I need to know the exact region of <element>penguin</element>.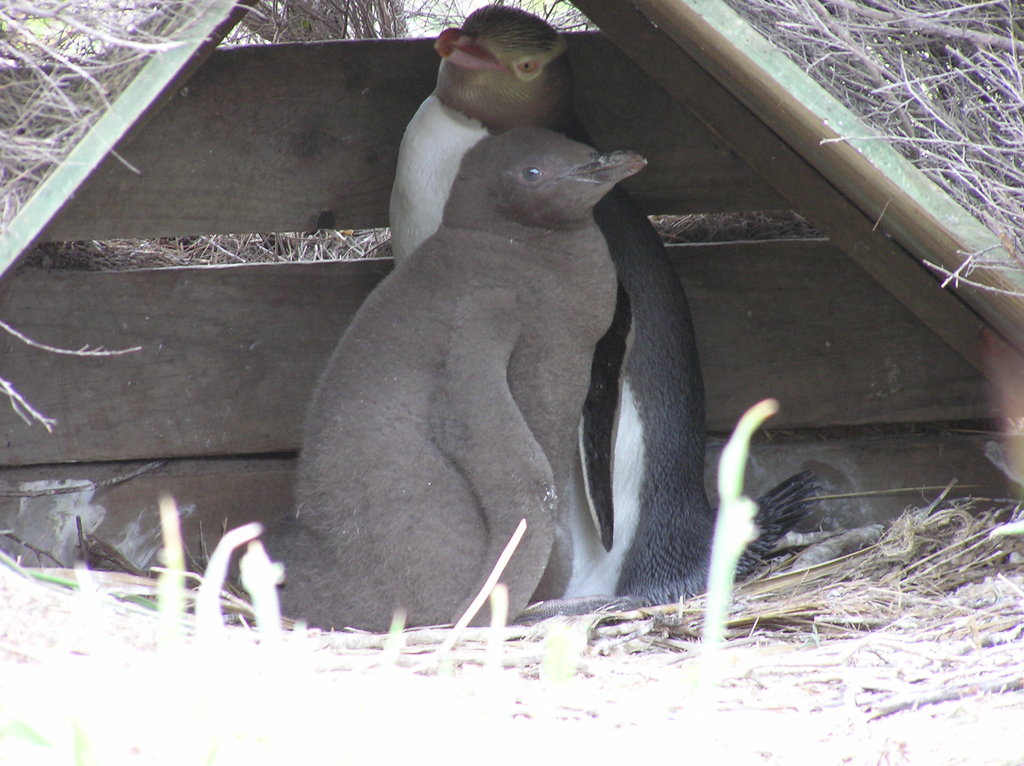
Region: 374/0/822/614.
